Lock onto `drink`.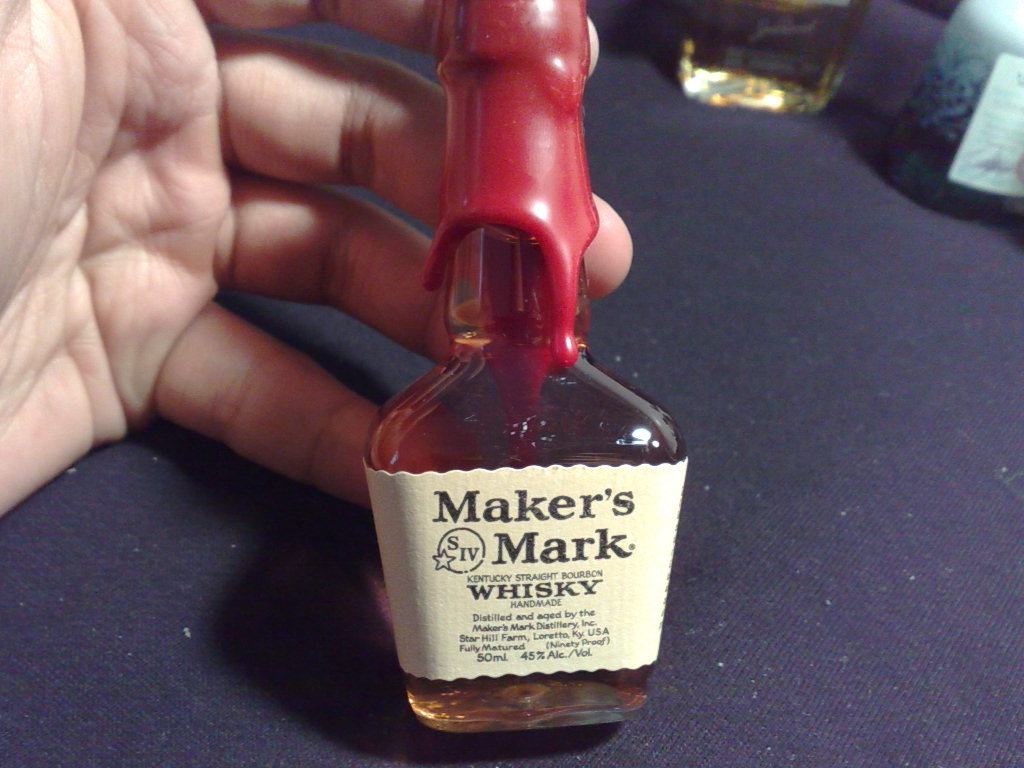
Locked: x1=362, y1=104, x2=676, y2=767.
